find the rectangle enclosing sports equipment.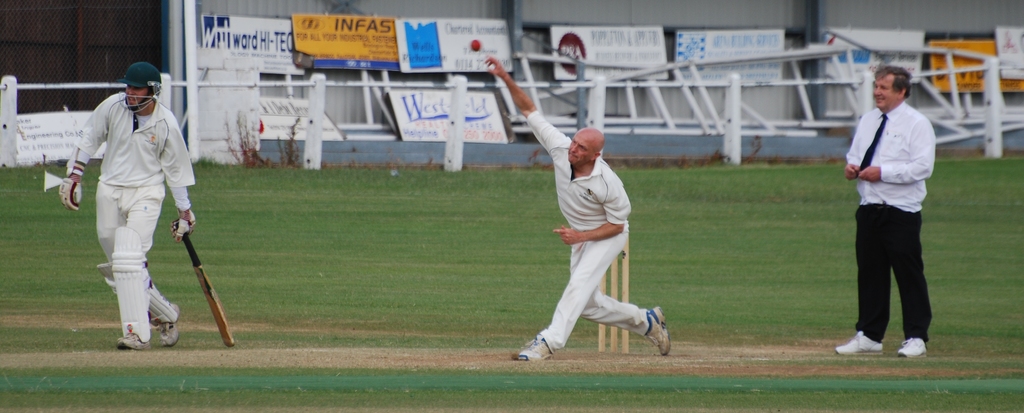
box(177, 224, 237, 345).
